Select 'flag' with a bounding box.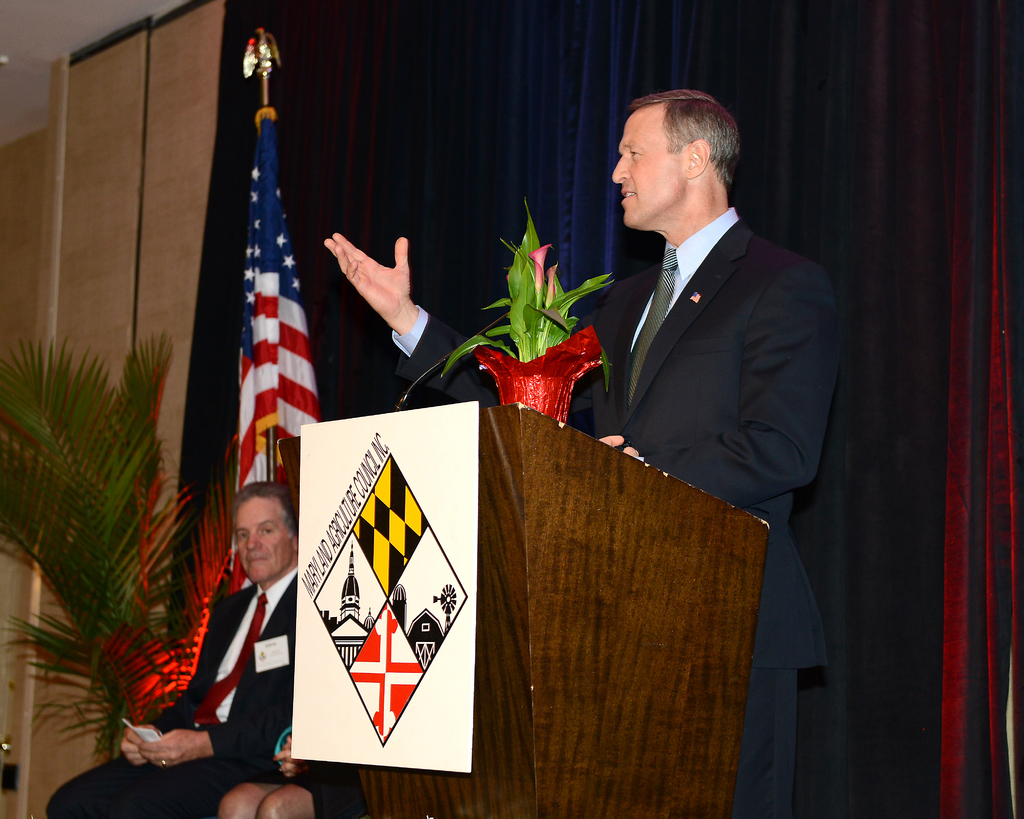
locate(208, 81, 324, 574).
